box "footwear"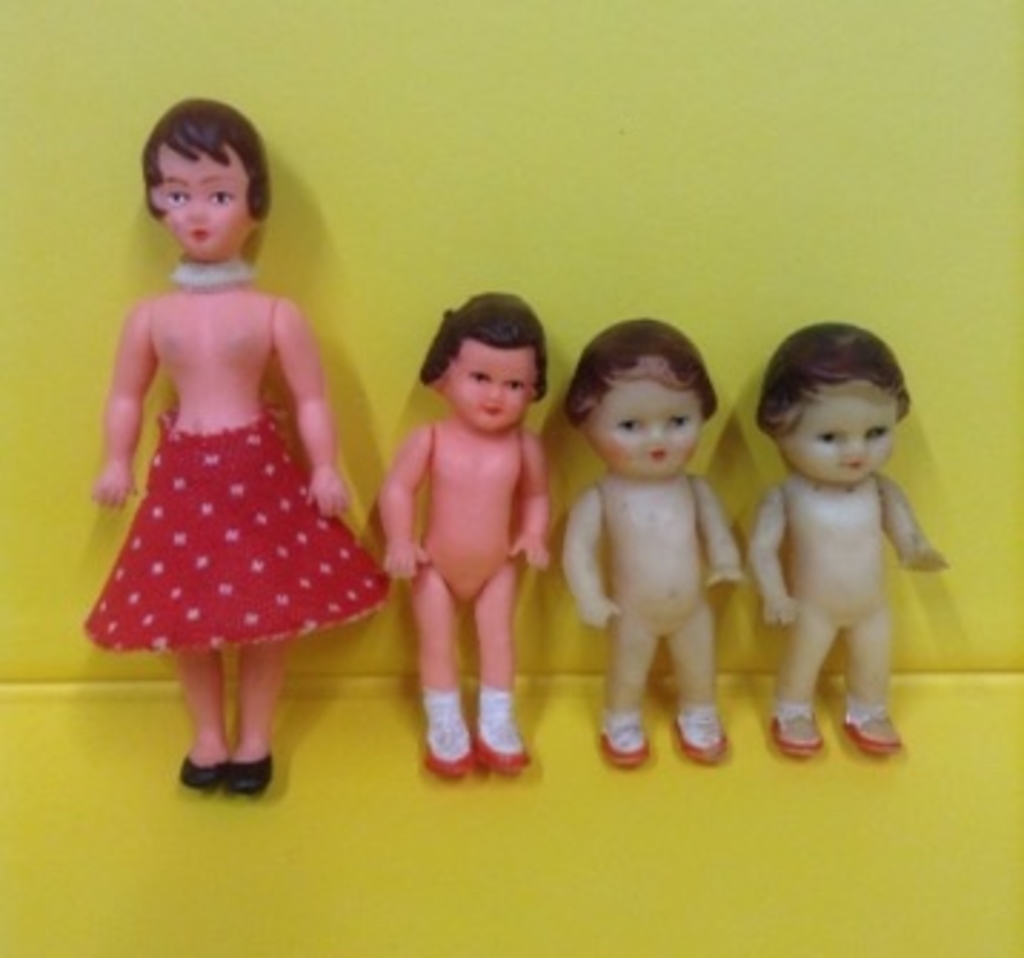
<bbox>601, 735, 646, 772</bbox>
